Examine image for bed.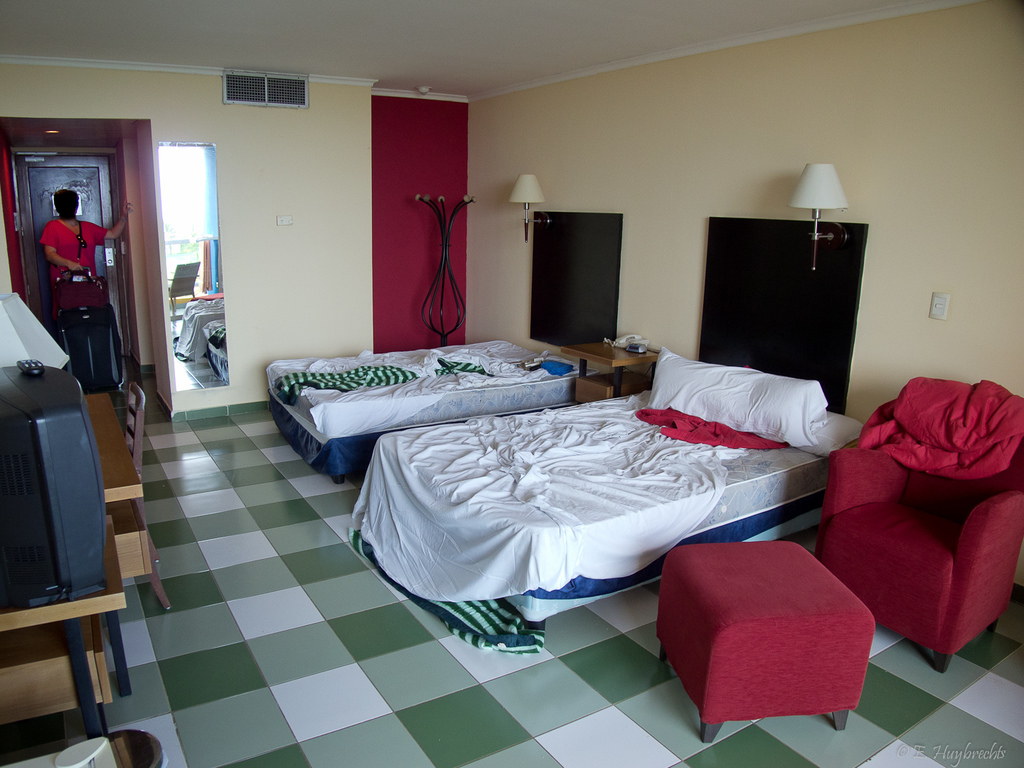
Examination result: 363:360:863:626.
